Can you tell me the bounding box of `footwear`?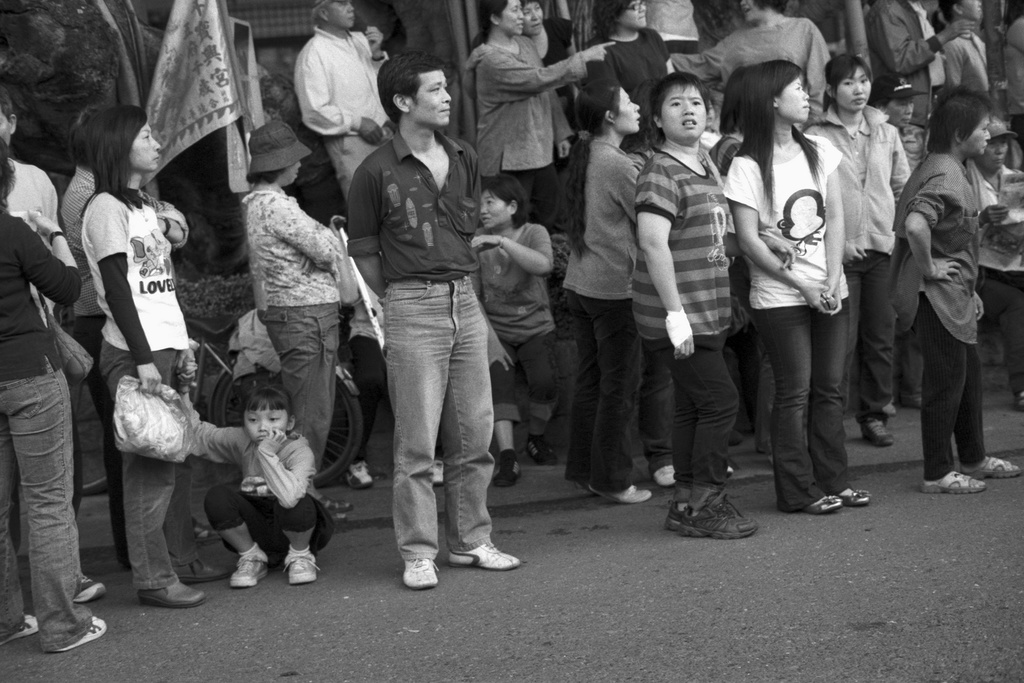
{"left": 59, "top": 617, "right": 111, "bottom": 651}.
